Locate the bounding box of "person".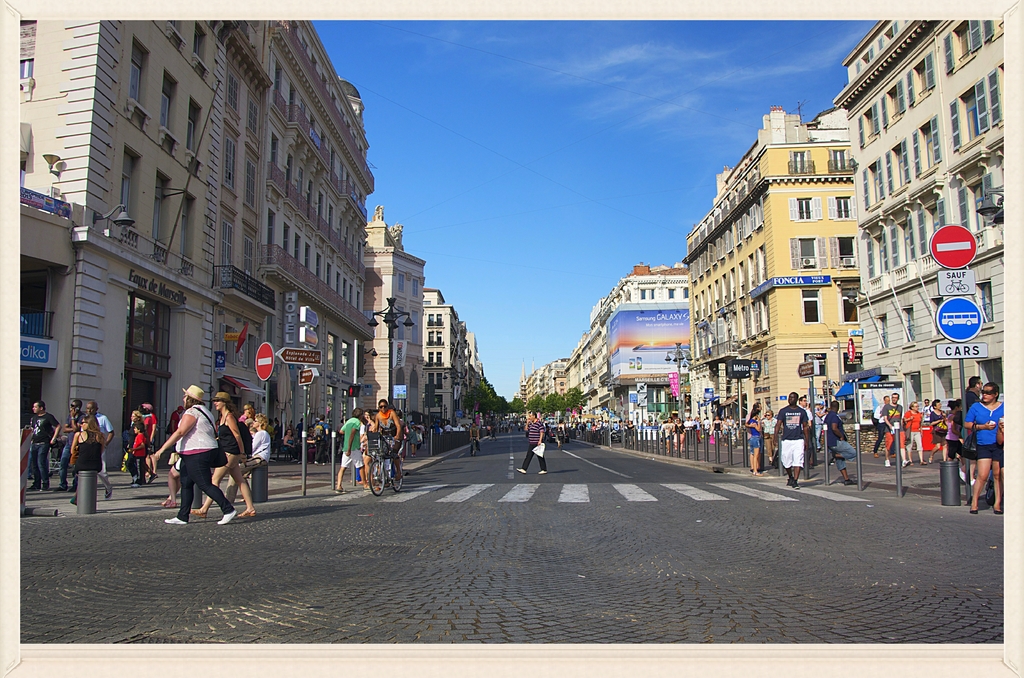
Bounding box: <box>821,400,852,485</box>.
